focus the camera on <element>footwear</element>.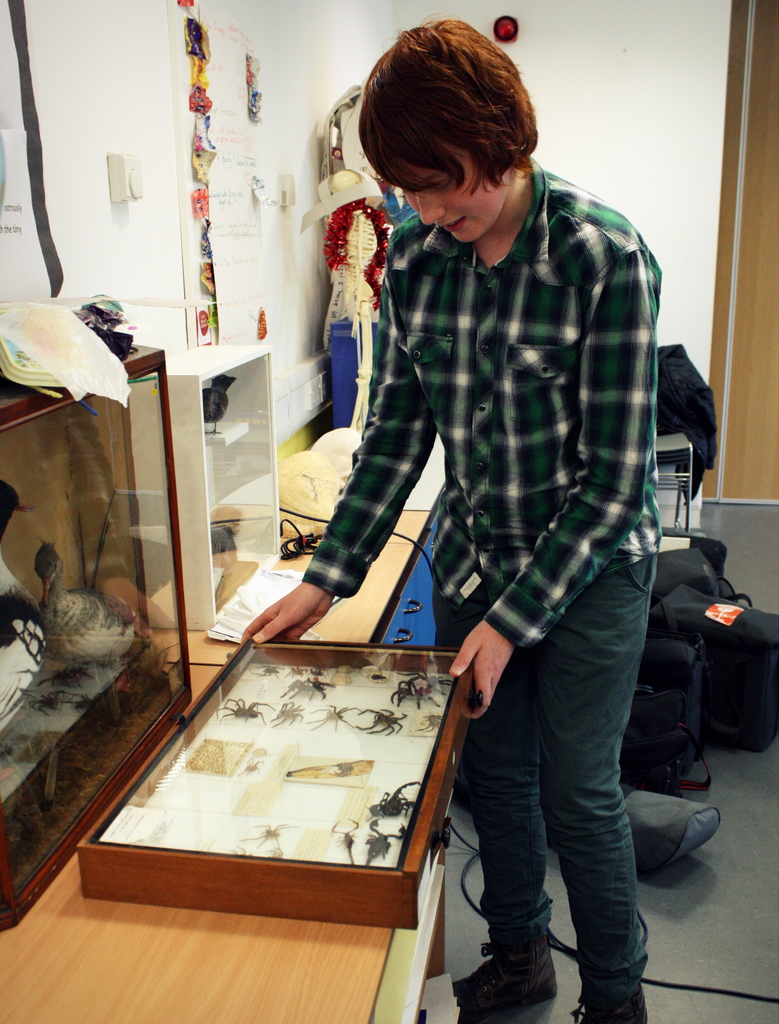
Focus region: [left=414, top=932, right=561, bottom=1020].
